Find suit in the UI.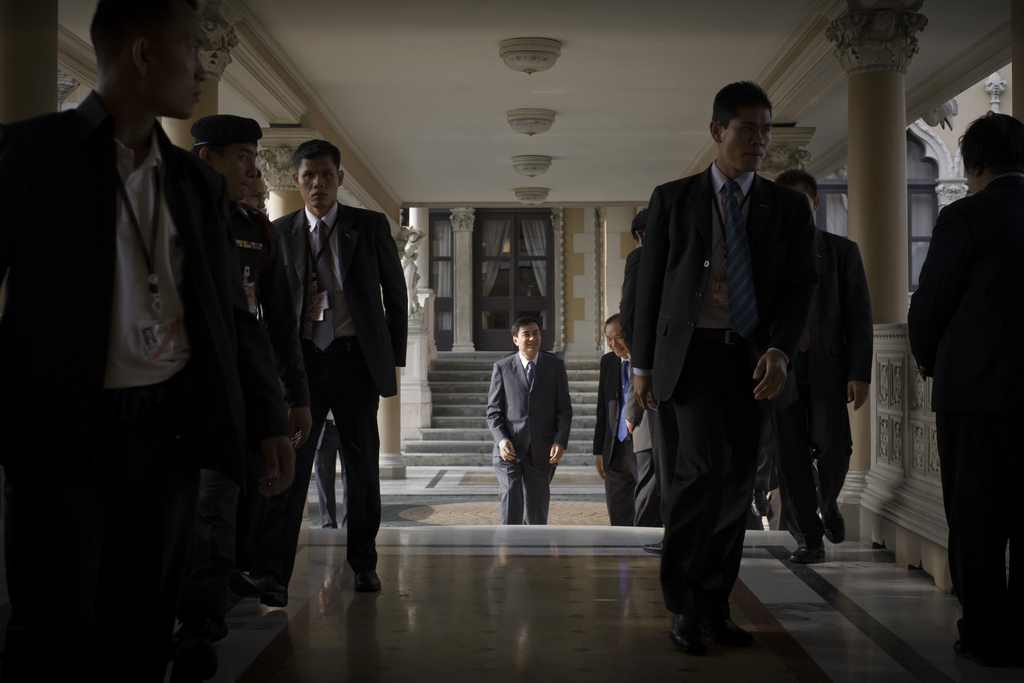
UI element at detection(487, 352, 572, 525).
